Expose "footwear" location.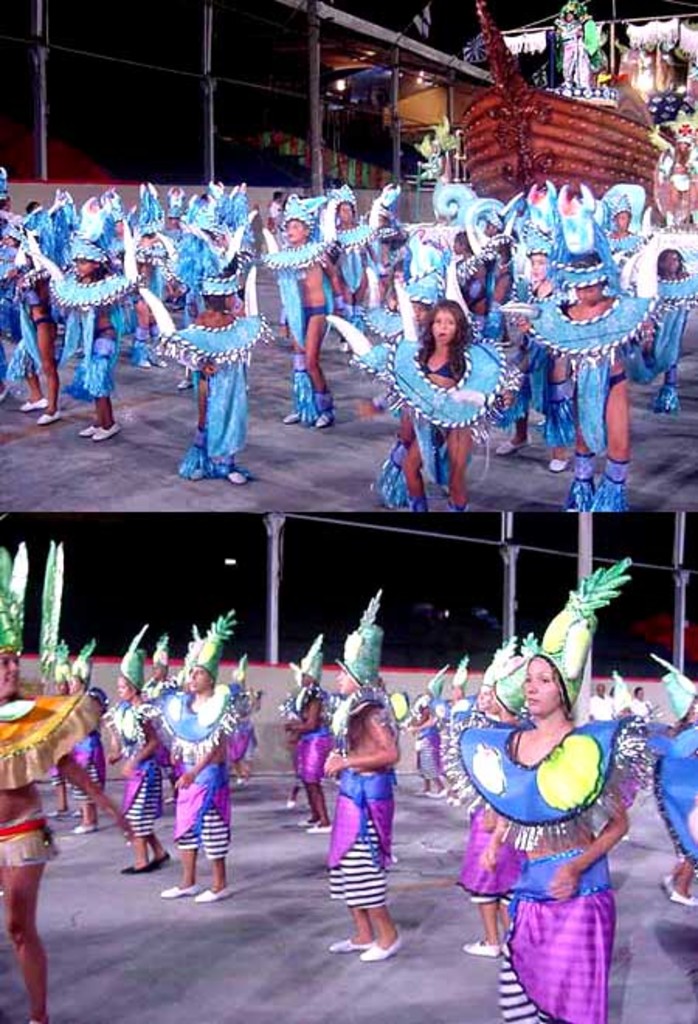
Exposed at crop(48, 807, 67, 818).
